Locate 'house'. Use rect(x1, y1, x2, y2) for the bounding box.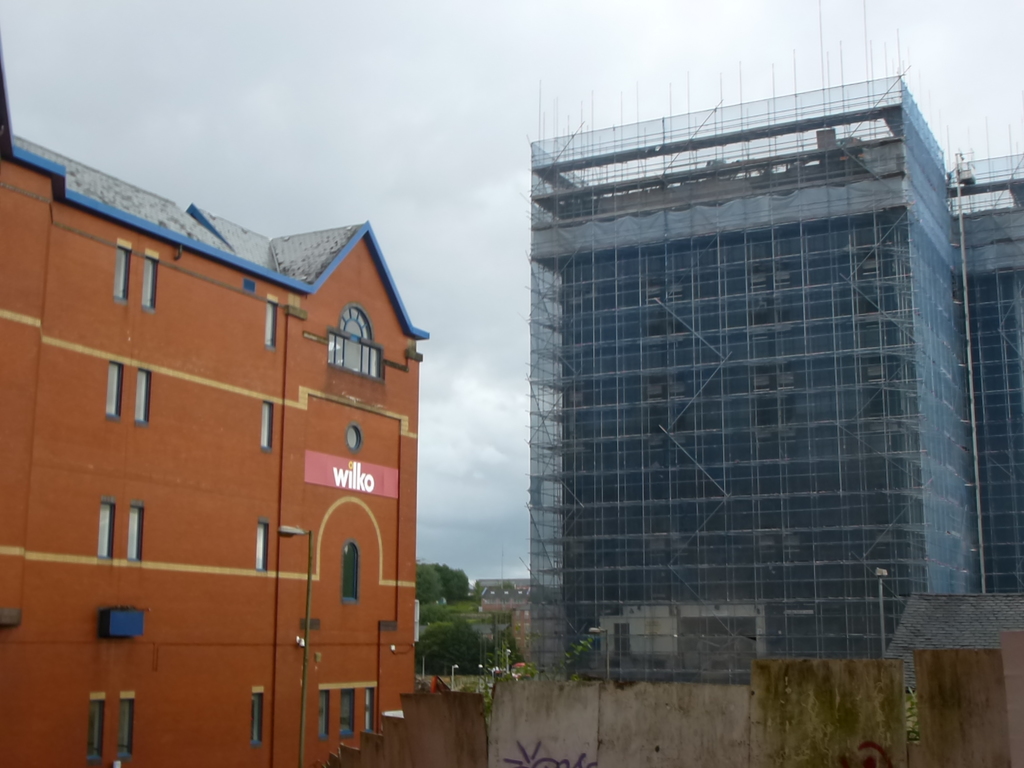
rect(1, 39, 424, 767).
